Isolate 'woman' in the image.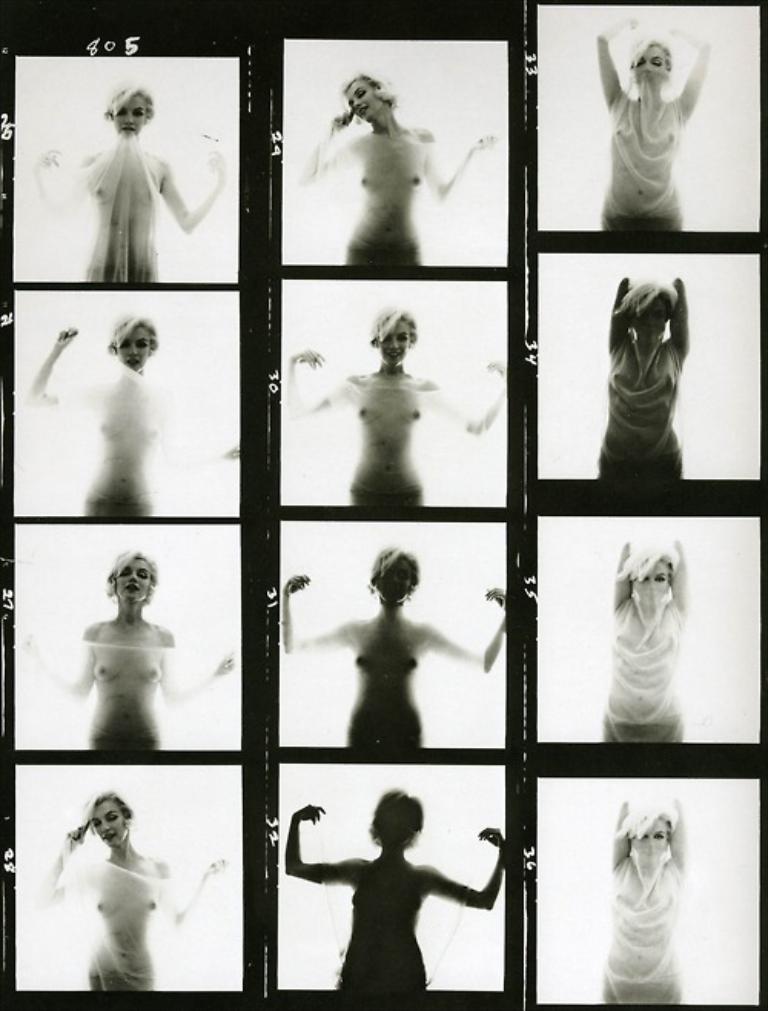
Isolated region: 267, 542, 504, 747.
